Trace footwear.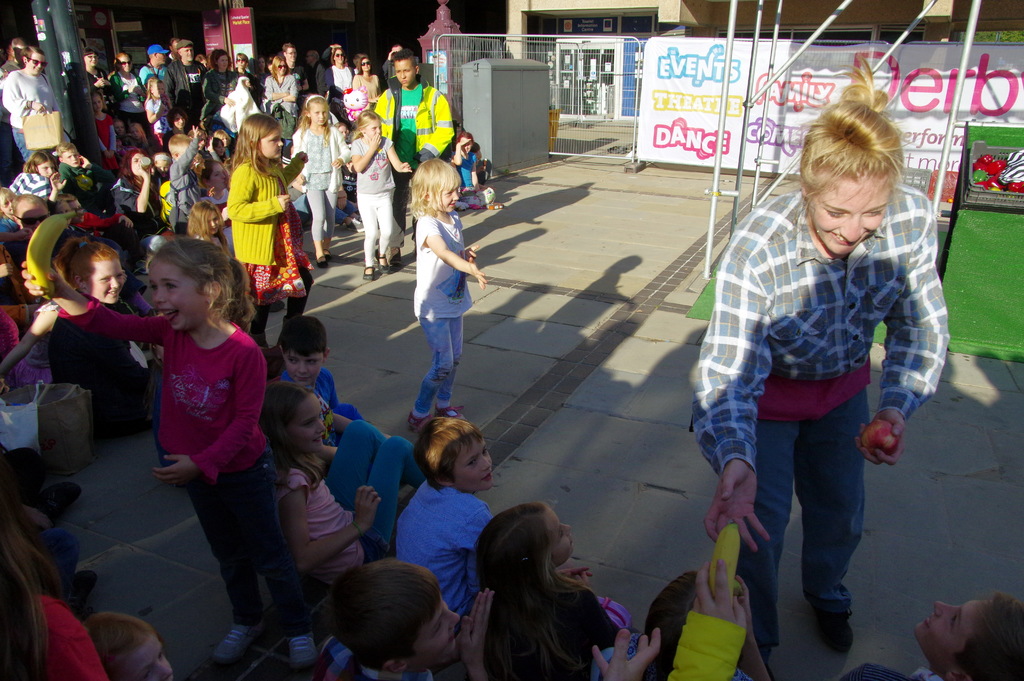
Traced to x1=317 y1=256 x2=325 y2=267.
